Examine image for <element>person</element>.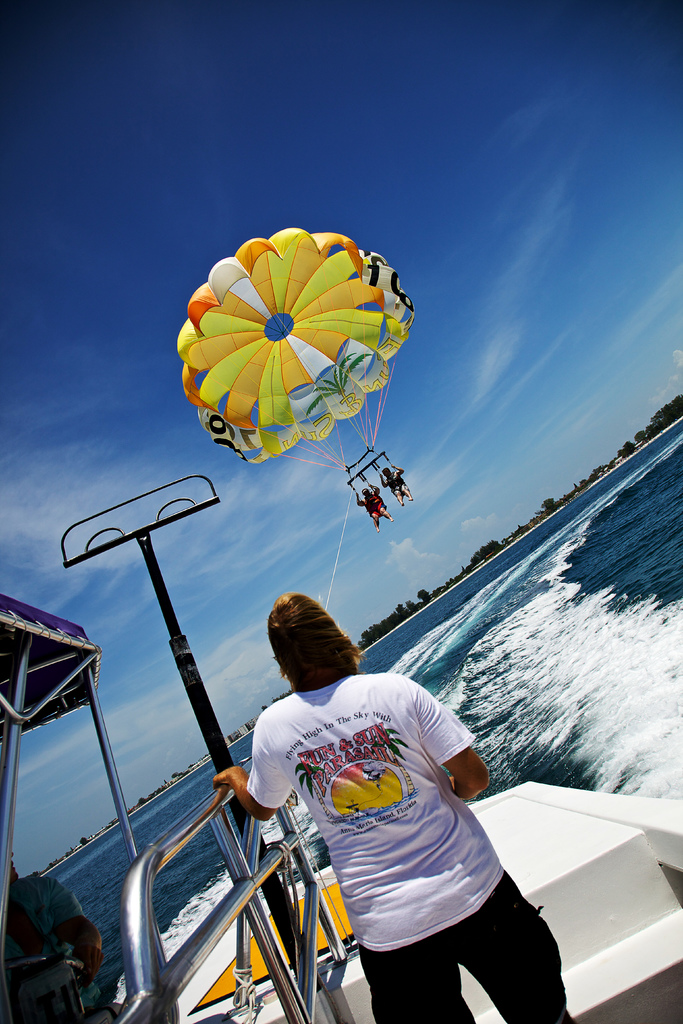
Examination result: [353, 484, 393, 524].
